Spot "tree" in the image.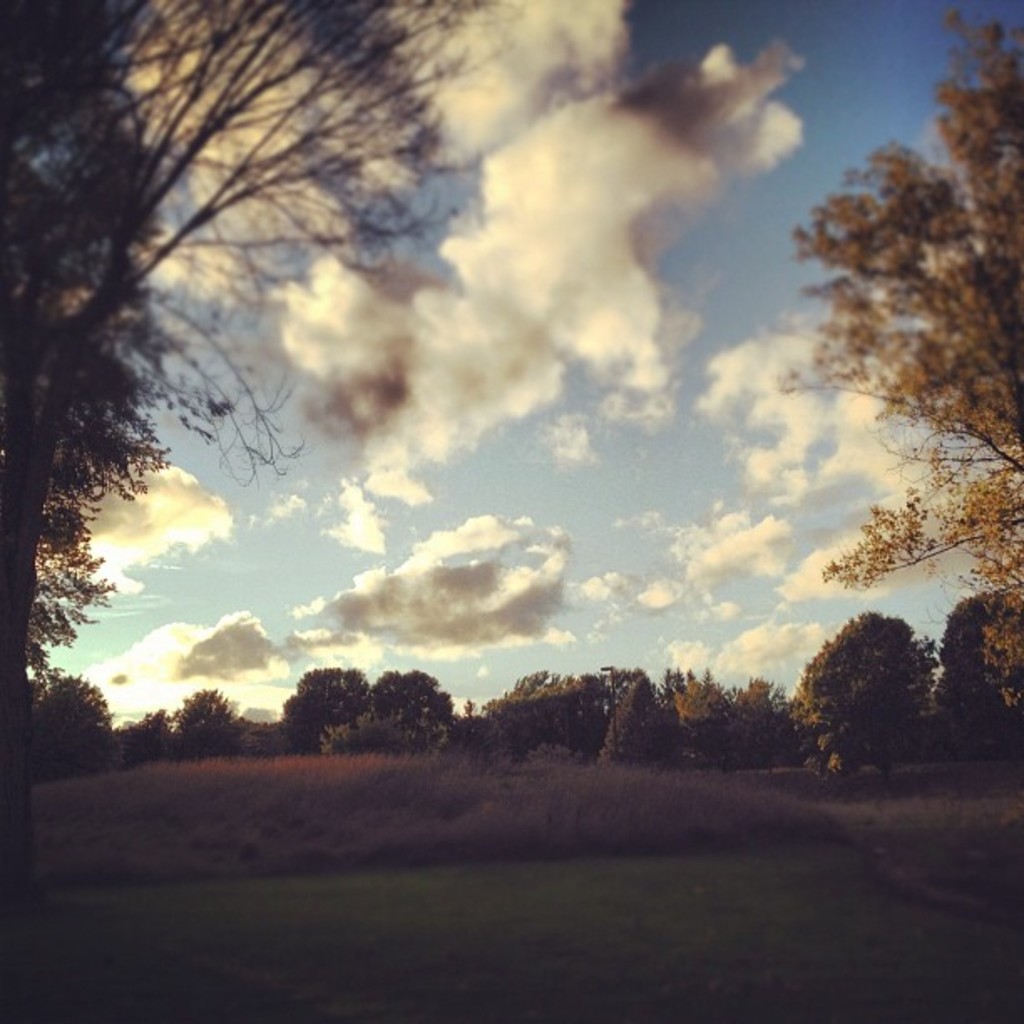
"tree" found at (0, 0, 505, 919).
